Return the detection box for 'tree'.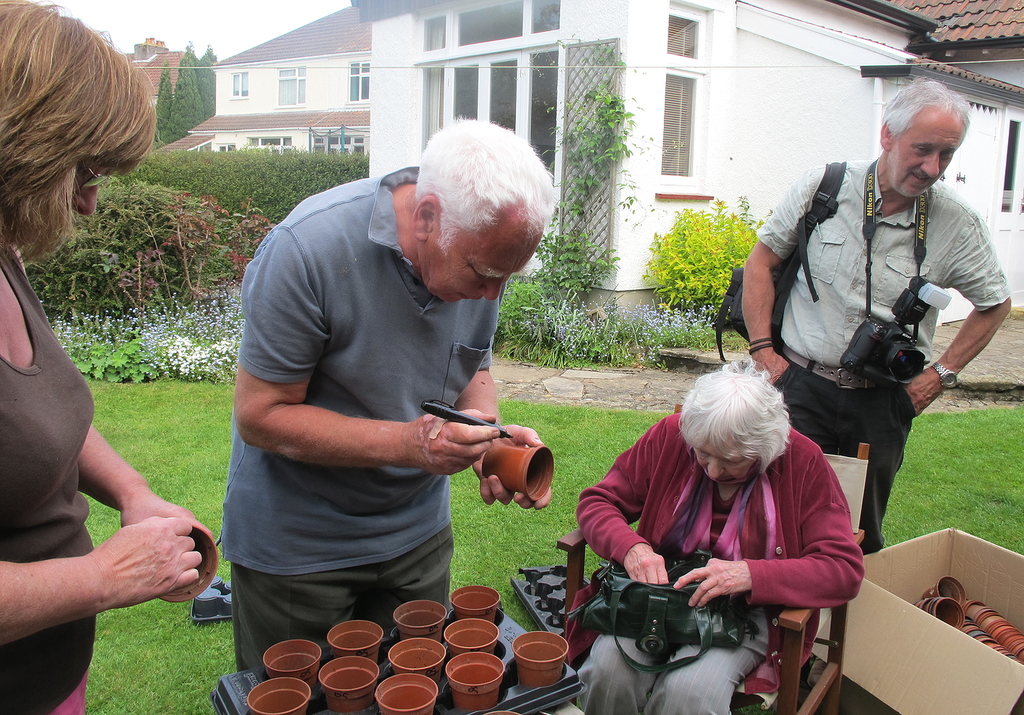
region(151, 57, 172, 136).
